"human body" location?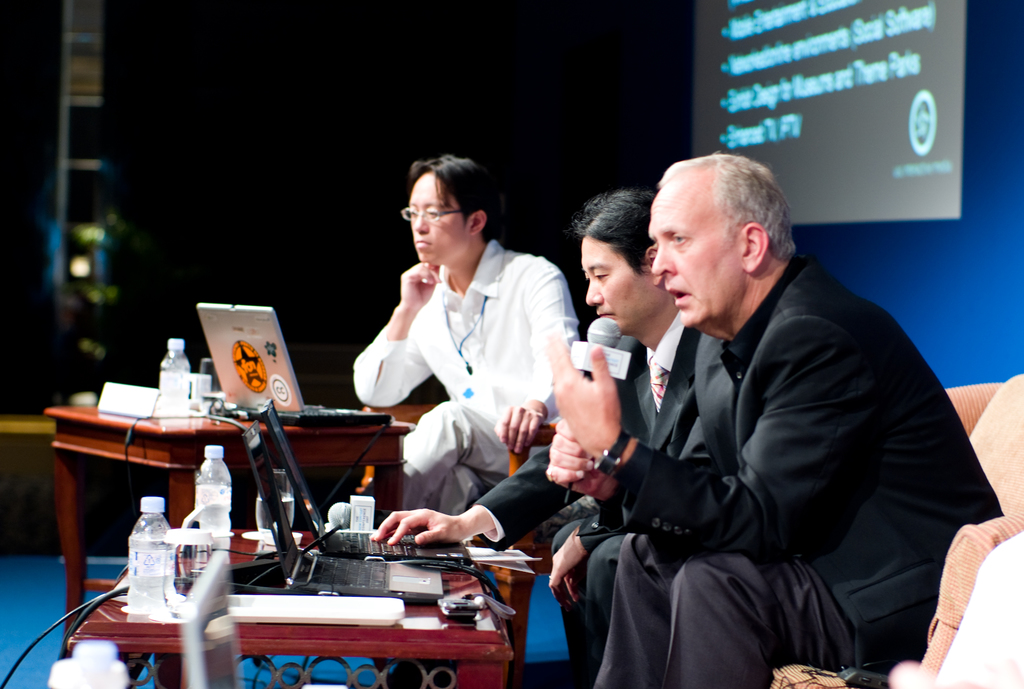
356, 229, 575, 500
